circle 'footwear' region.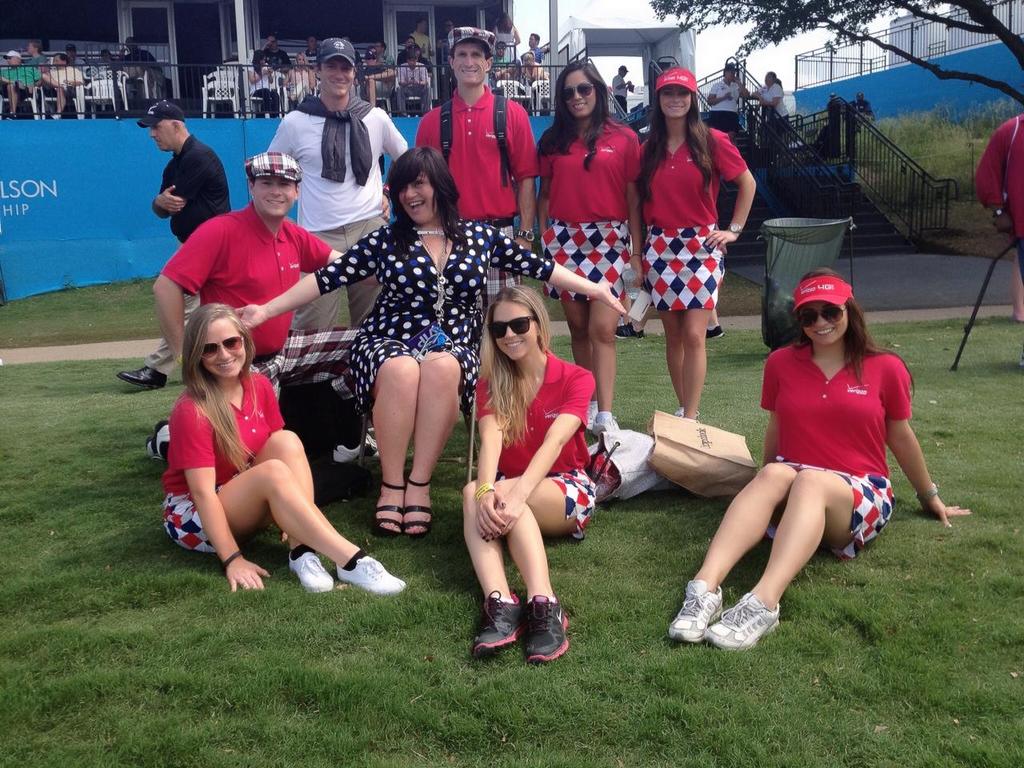
Region: 333:431:382:467.
